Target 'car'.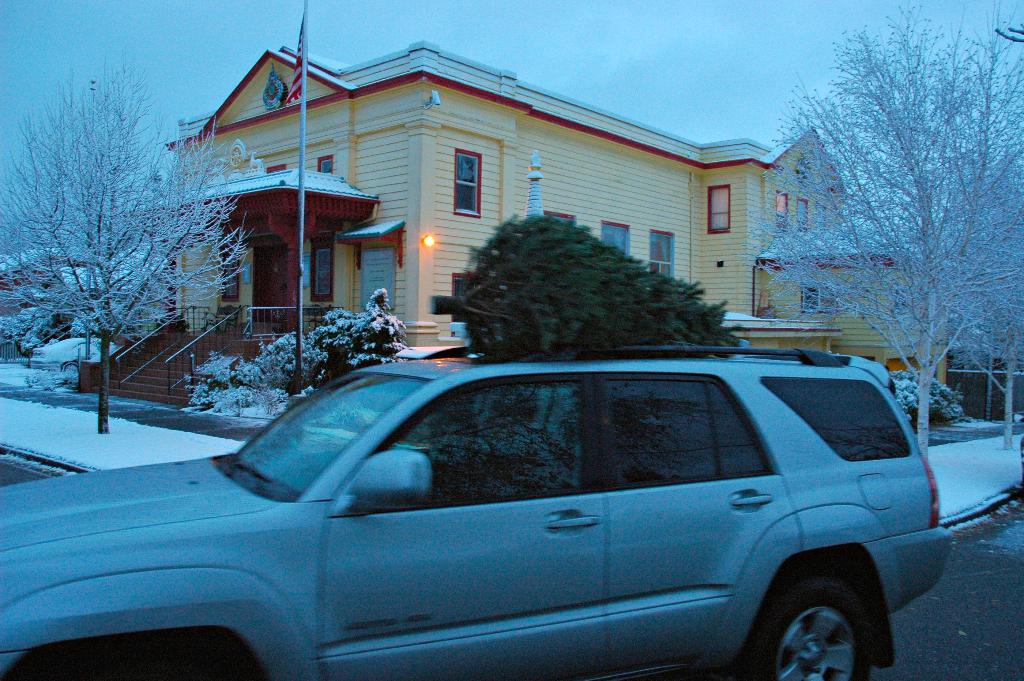
Target region: 0:345:955:680.
